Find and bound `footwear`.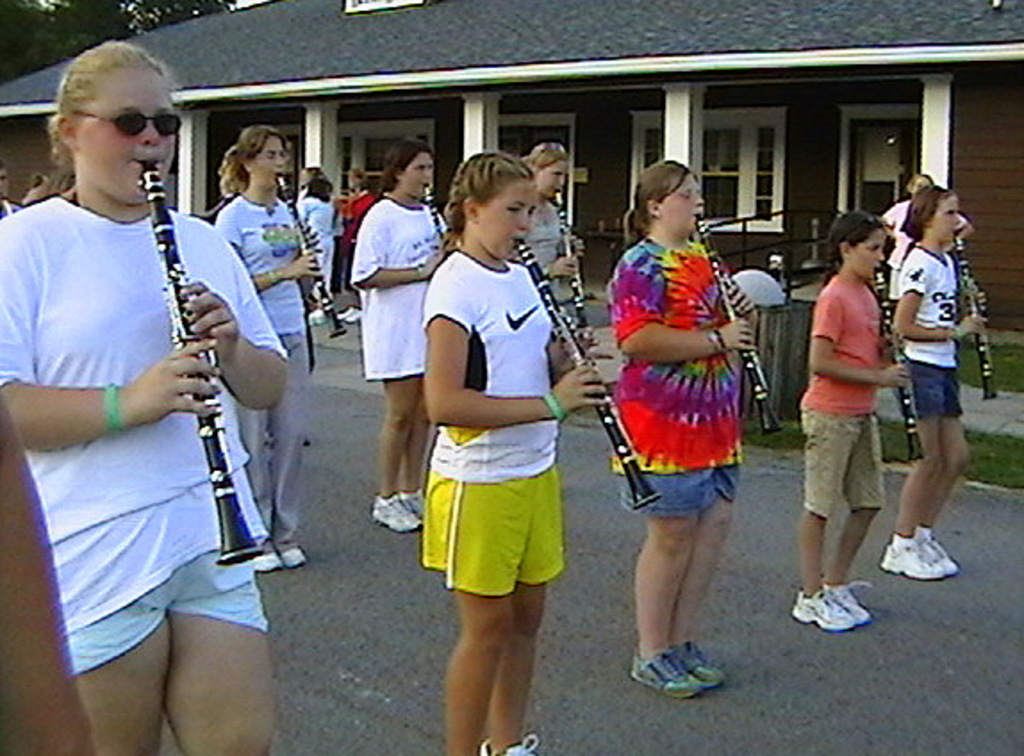
Bound: locate(475, 733, 542, 754).
